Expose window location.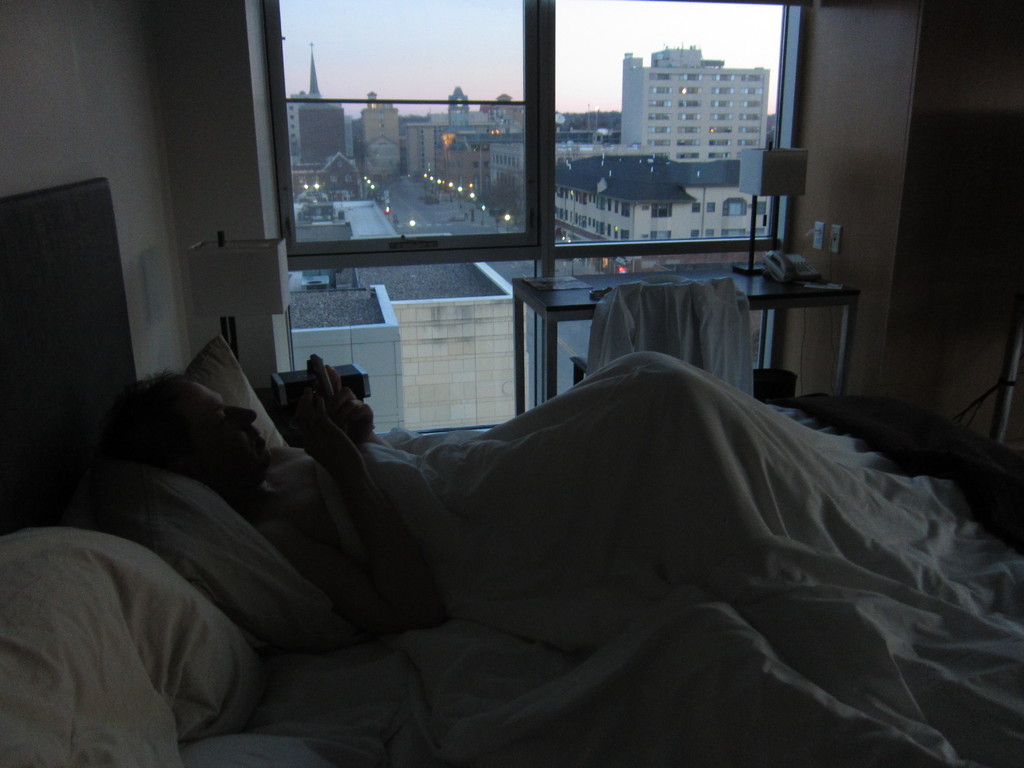
Exposed at rect(710, 129, 727, 130).
